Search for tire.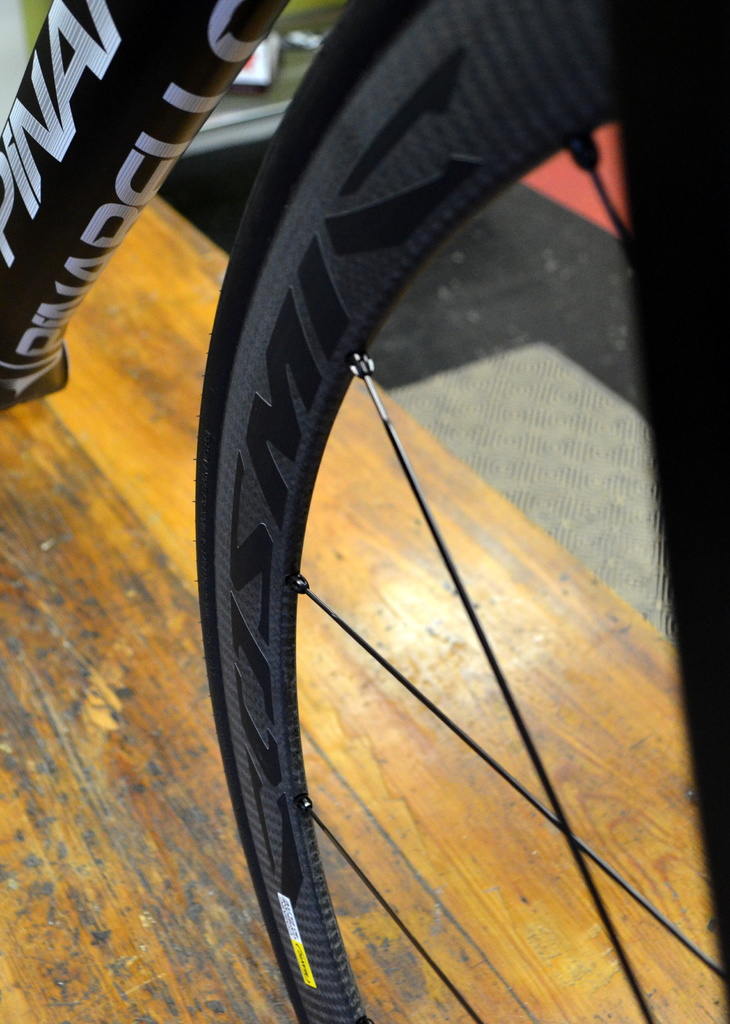
Found at box=[199, 0, 729, 1023].
